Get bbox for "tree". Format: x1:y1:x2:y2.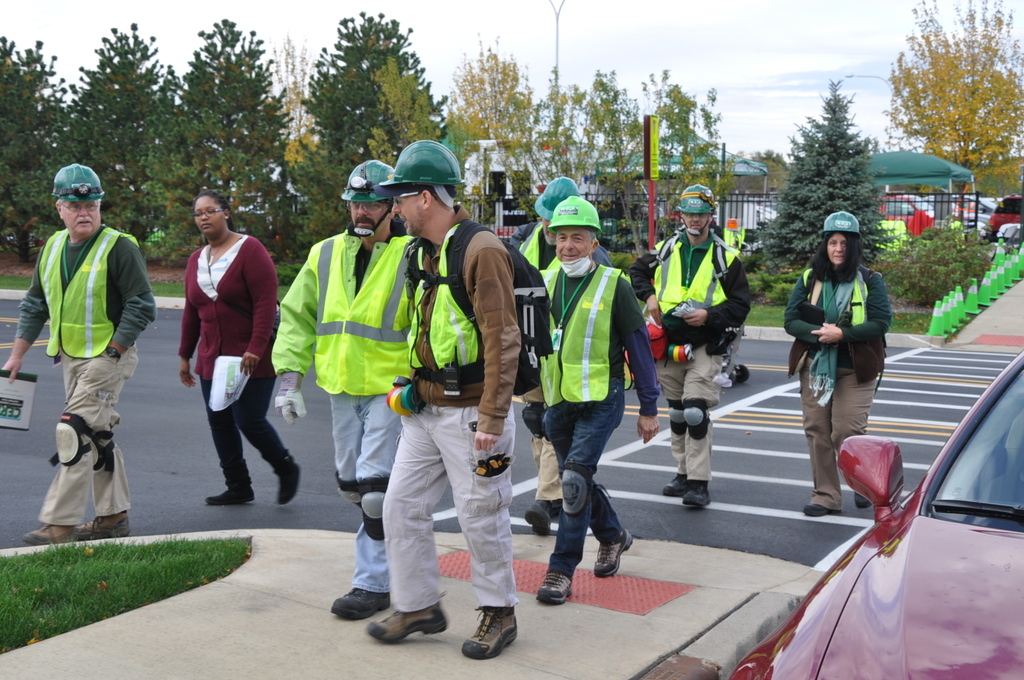
870:0:1023:172.
